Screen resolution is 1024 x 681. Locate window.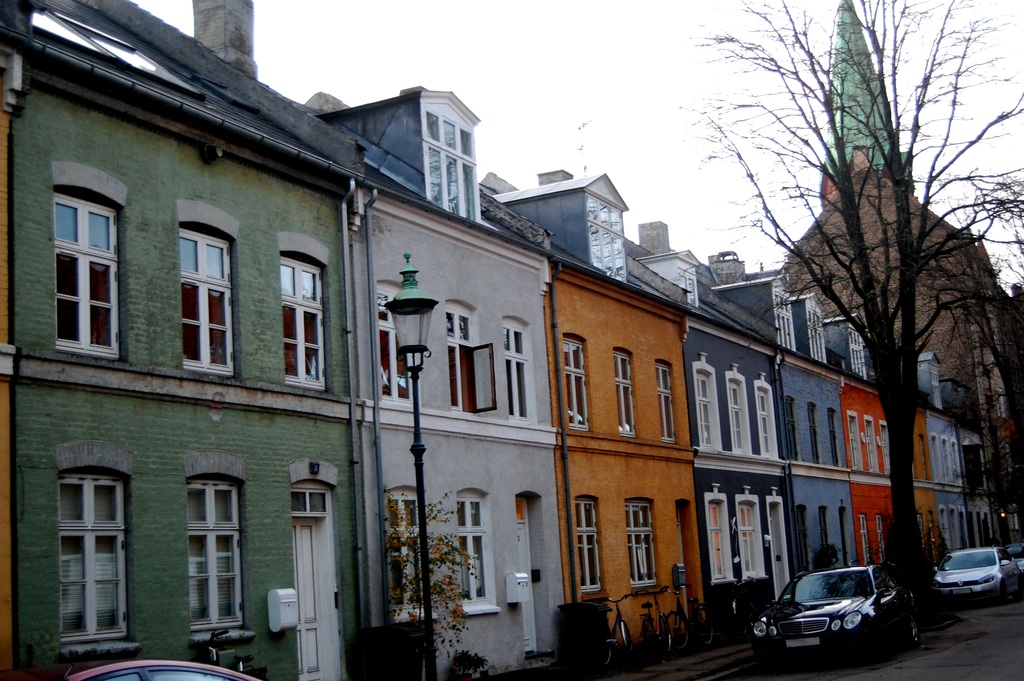
[576, 503, 602, 592].
